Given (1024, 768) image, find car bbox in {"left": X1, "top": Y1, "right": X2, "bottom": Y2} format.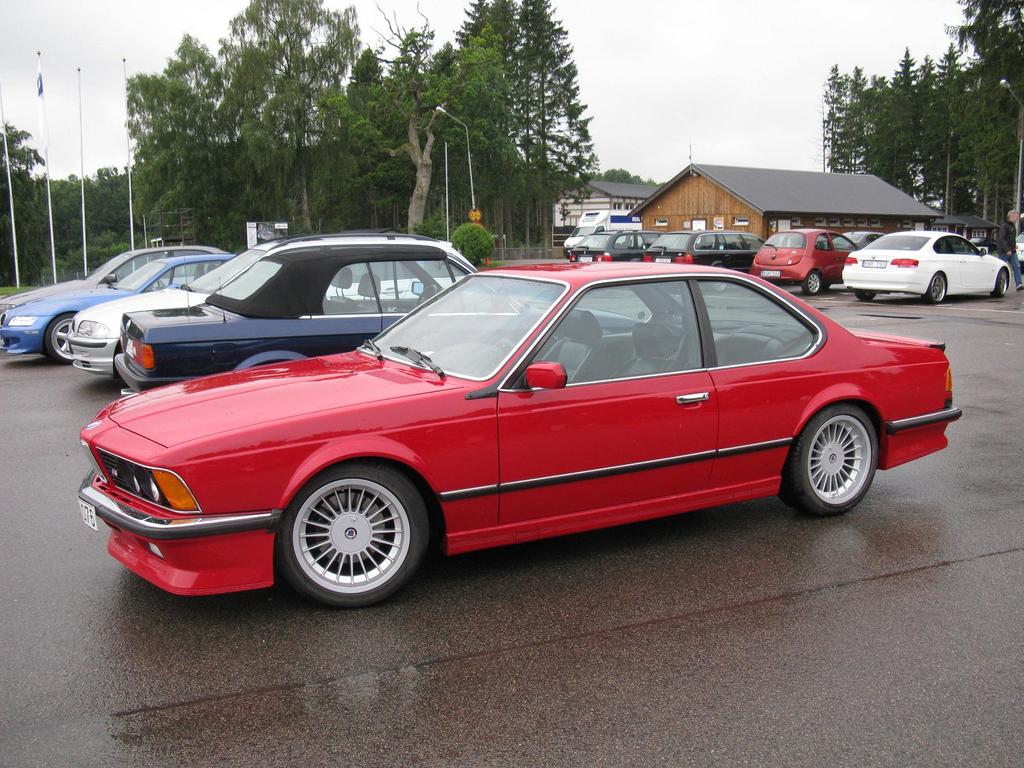
{"left": 0, "top": 250, "right": 219, "bottom": 363}.
